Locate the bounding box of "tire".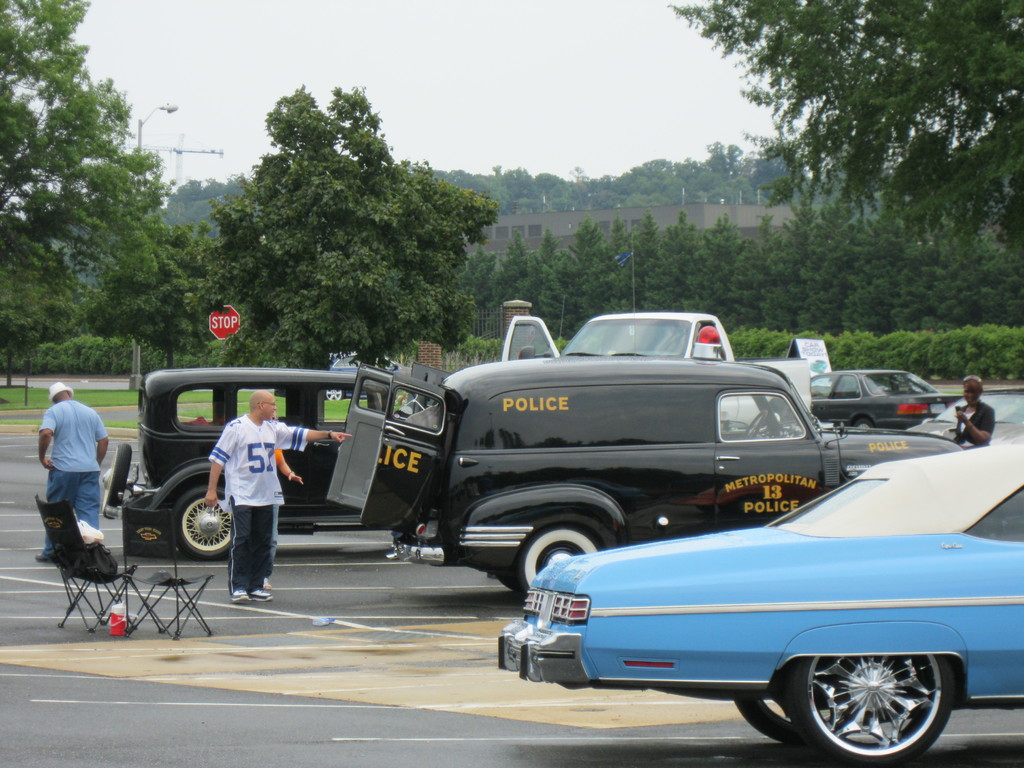
Bounding box: pyautogui.locateOnScreen(783, 651, 951, 767).
